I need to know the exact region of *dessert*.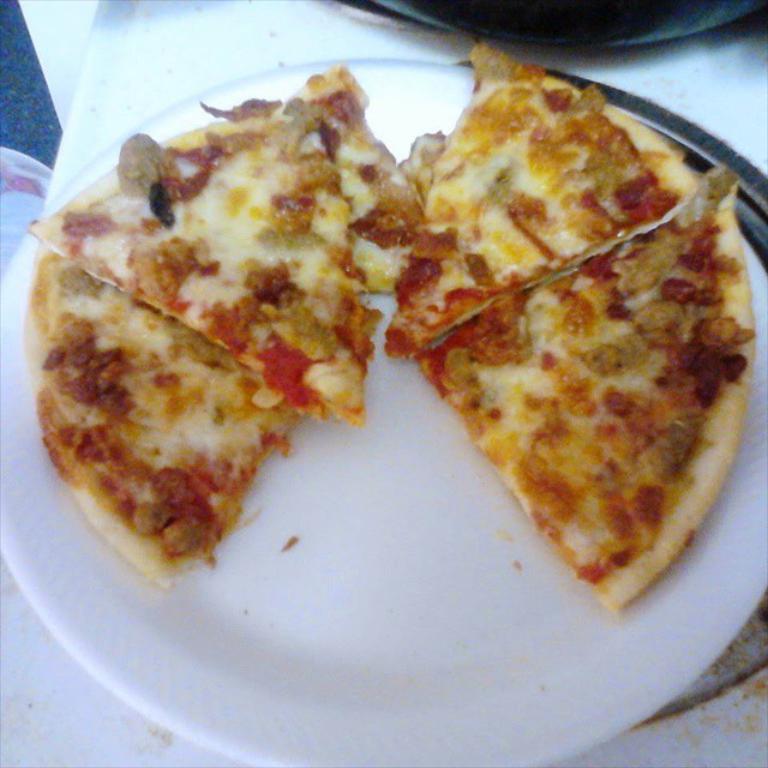
Region: 404/40/691/359.
